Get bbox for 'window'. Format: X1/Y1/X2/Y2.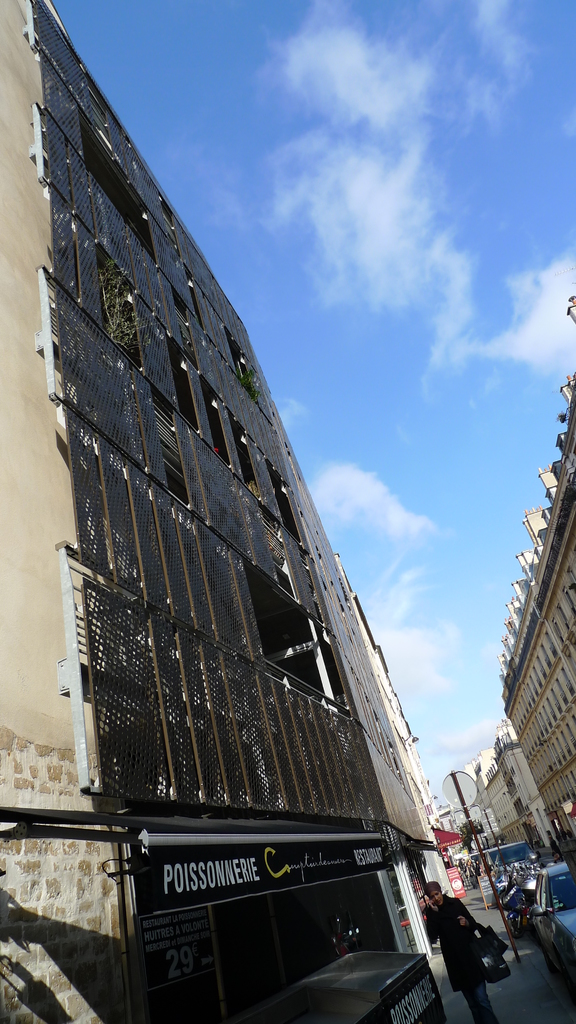
228/335/260/398.
